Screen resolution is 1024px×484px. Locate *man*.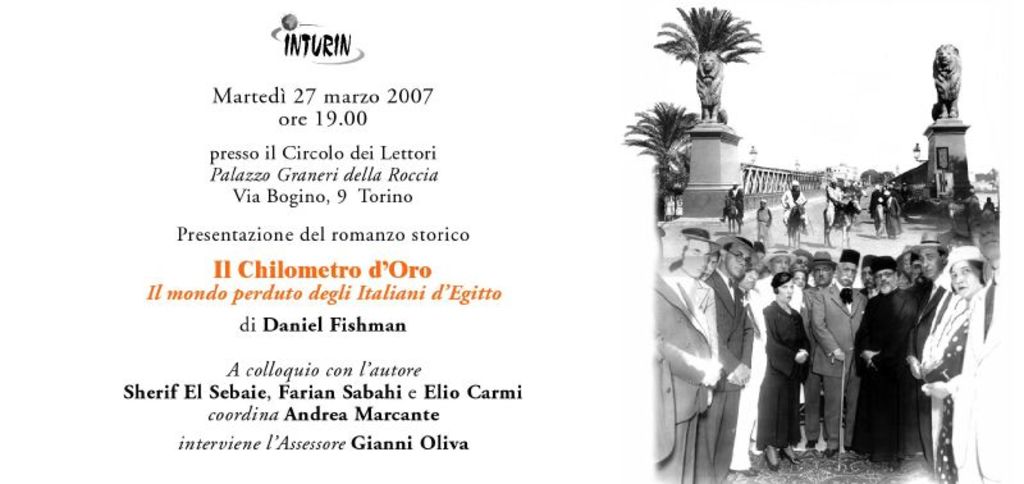
<box>759,198,773,236</box>.
